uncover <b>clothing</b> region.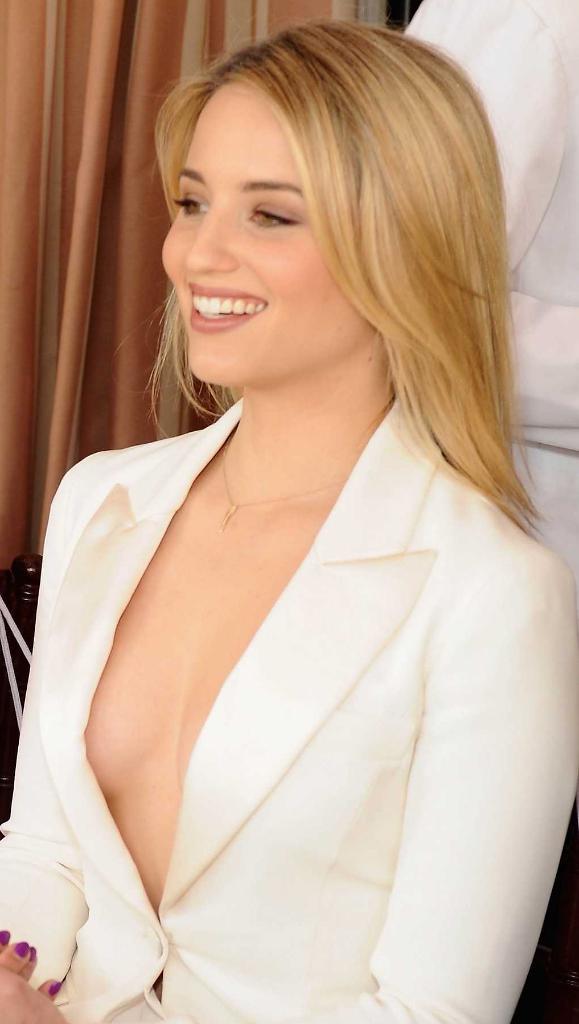
Uncovered: bbox=[23, 319, 546, 988].
